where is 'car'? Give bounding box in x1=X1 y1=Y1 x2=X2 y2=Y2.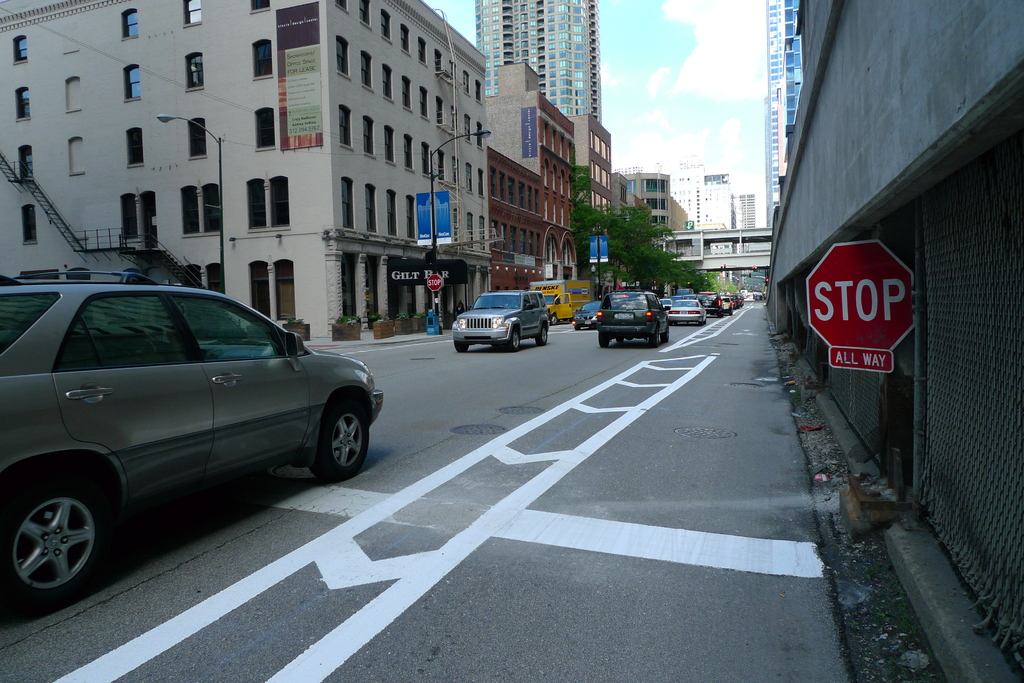
x1=668 y1=300 x2=705 y2=325.
